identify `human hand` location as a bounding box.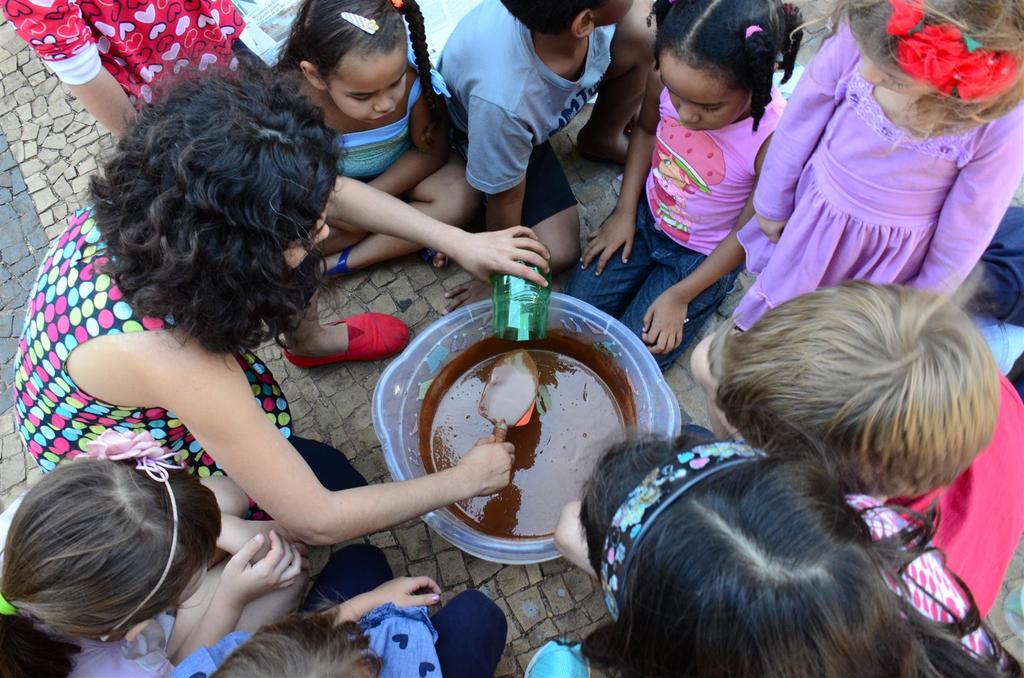
locate(574, 212, 641, 279).
